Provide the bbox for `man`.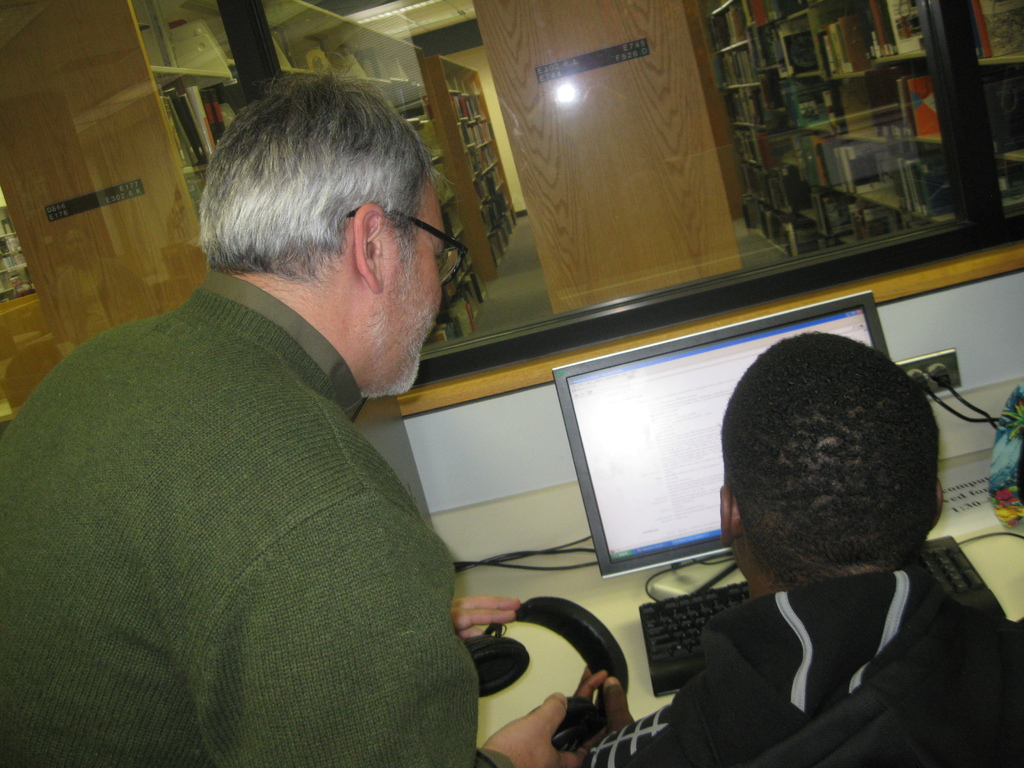
40:36:559:745.
